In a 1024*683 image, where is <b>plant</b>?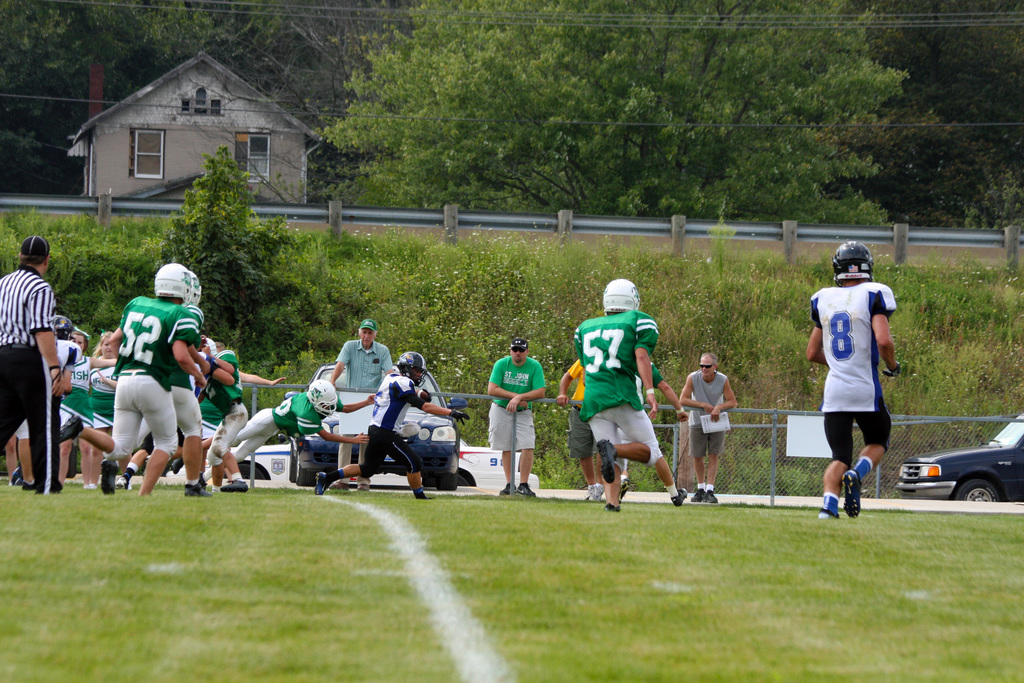
detection(964, 171, 1023, 230).
